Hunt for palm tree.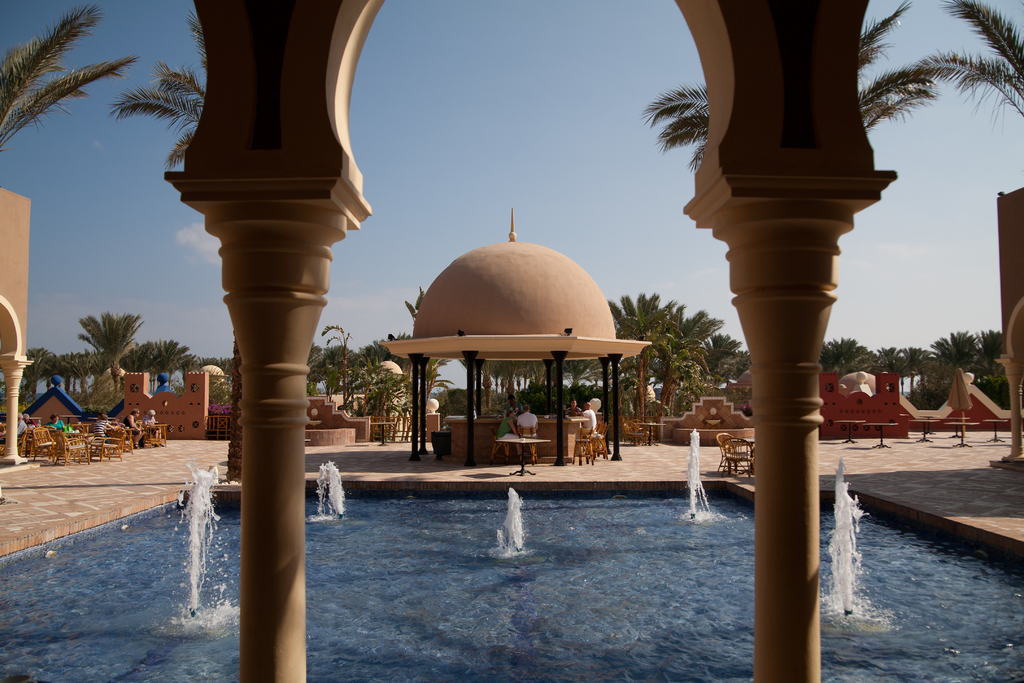
Hunted down at 63 343 90 398.
